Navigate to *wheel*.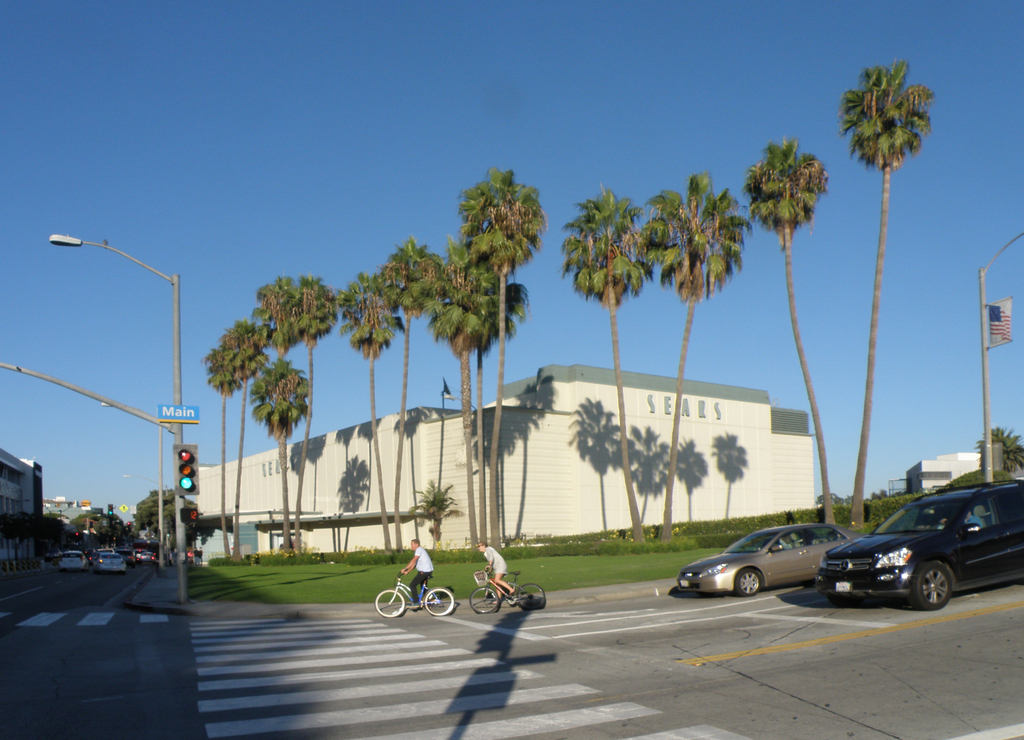
Navigation target: BBox(468, 586, 511, 614).
